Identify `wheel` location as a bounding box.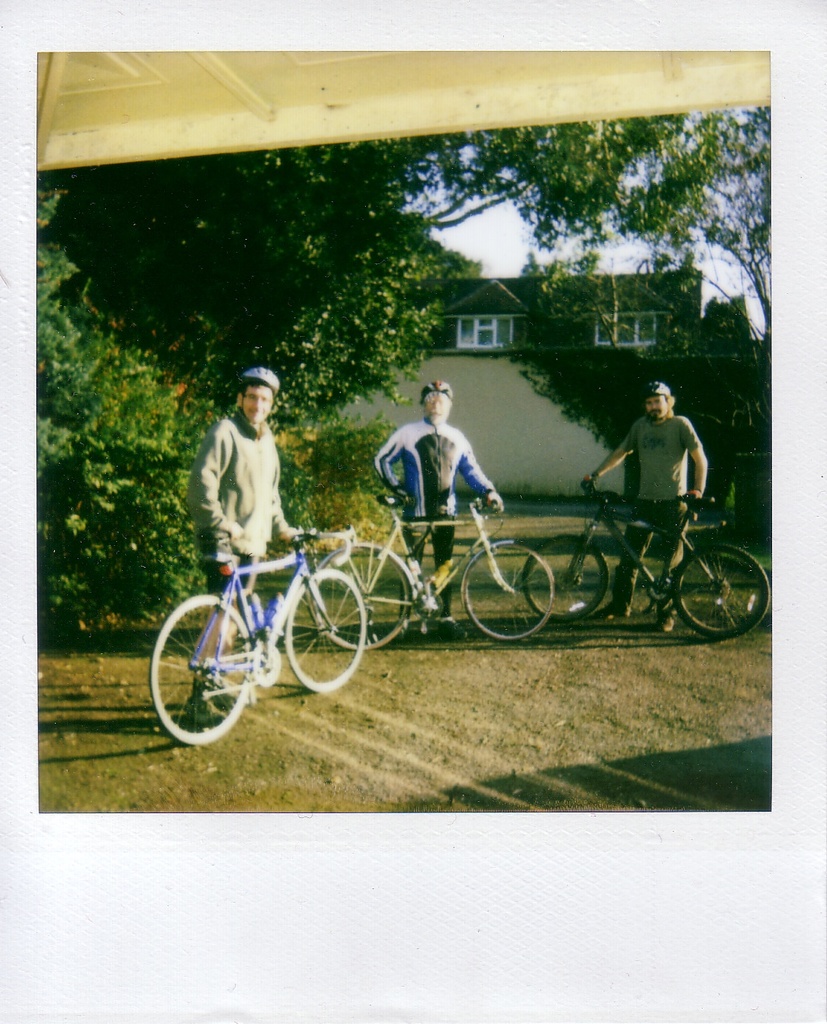
box(460, 543, 554, 640).
